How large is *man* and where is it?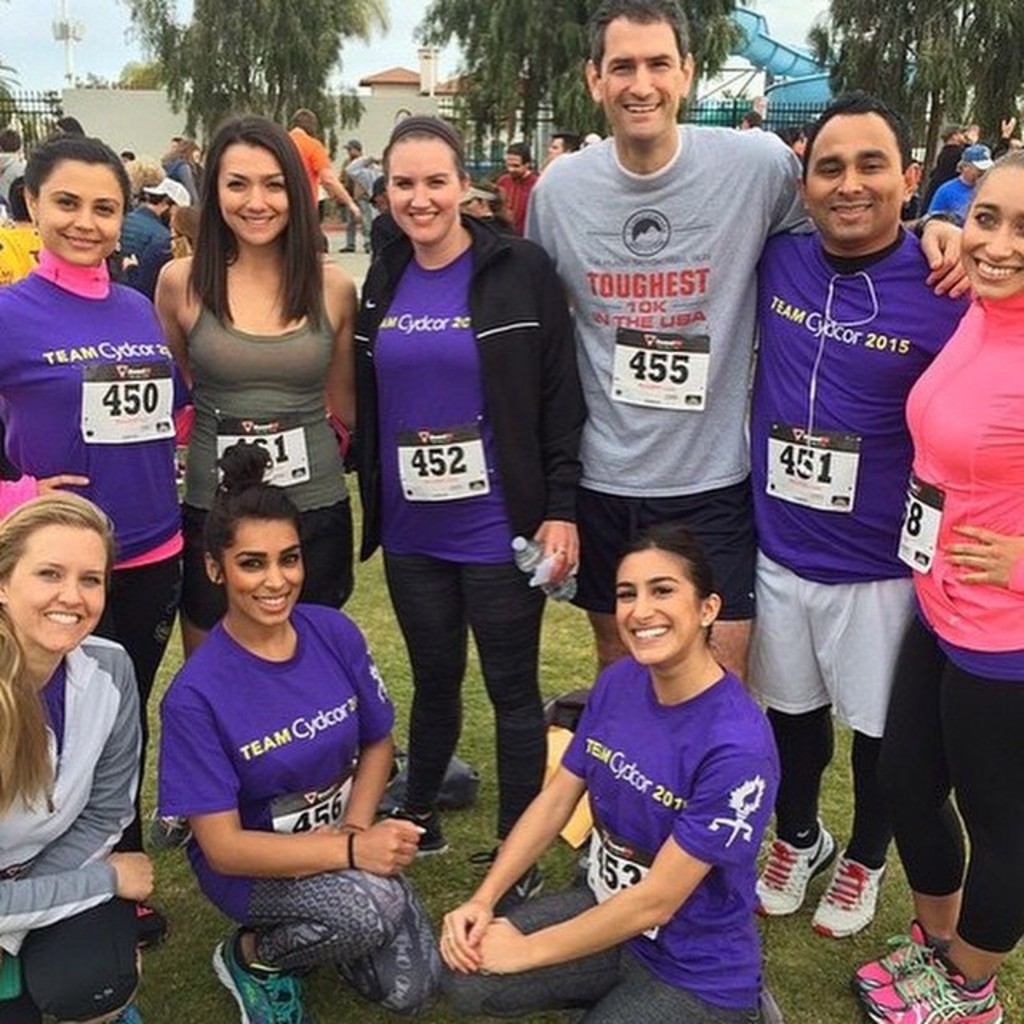
Bounding box: x1=336 y1=134 x2=363 y2=256.
